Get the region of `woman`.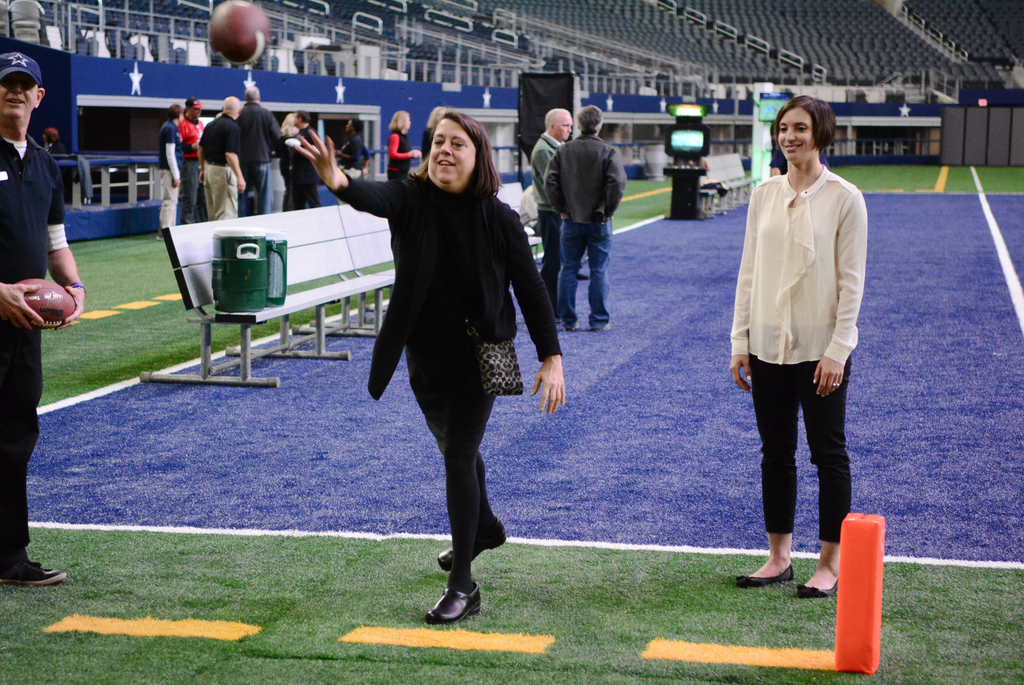
(x1=385, y1=104, x2=422, y2=179).
